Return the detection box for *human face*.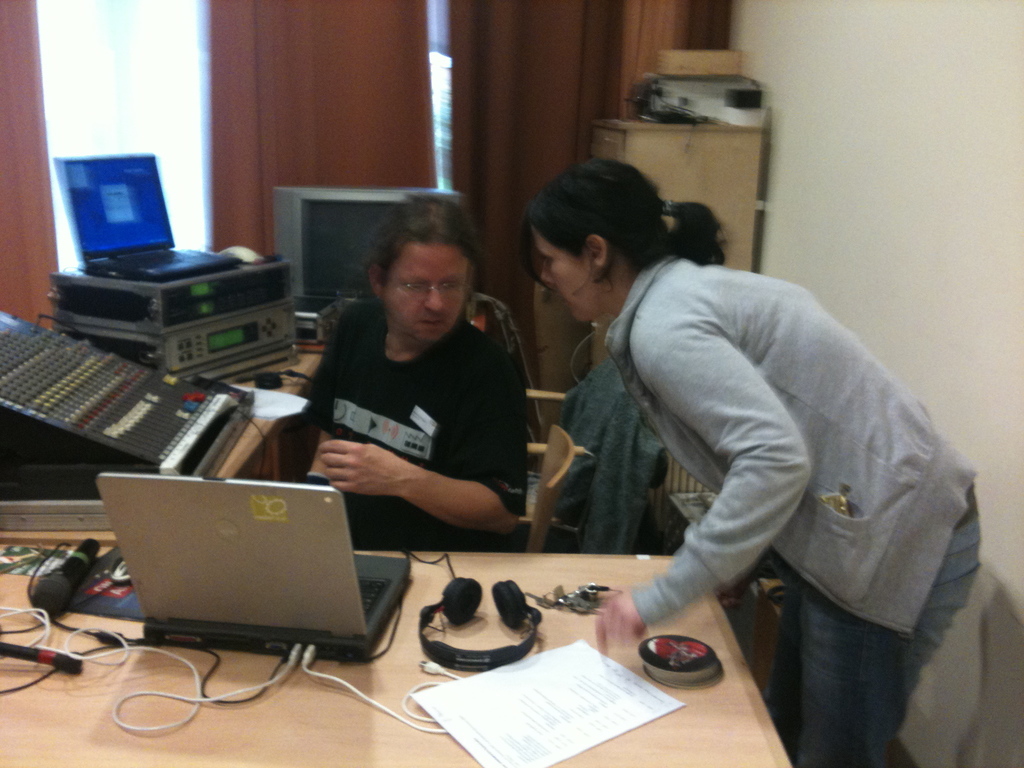
BBox(380, 241, 468, 344).
